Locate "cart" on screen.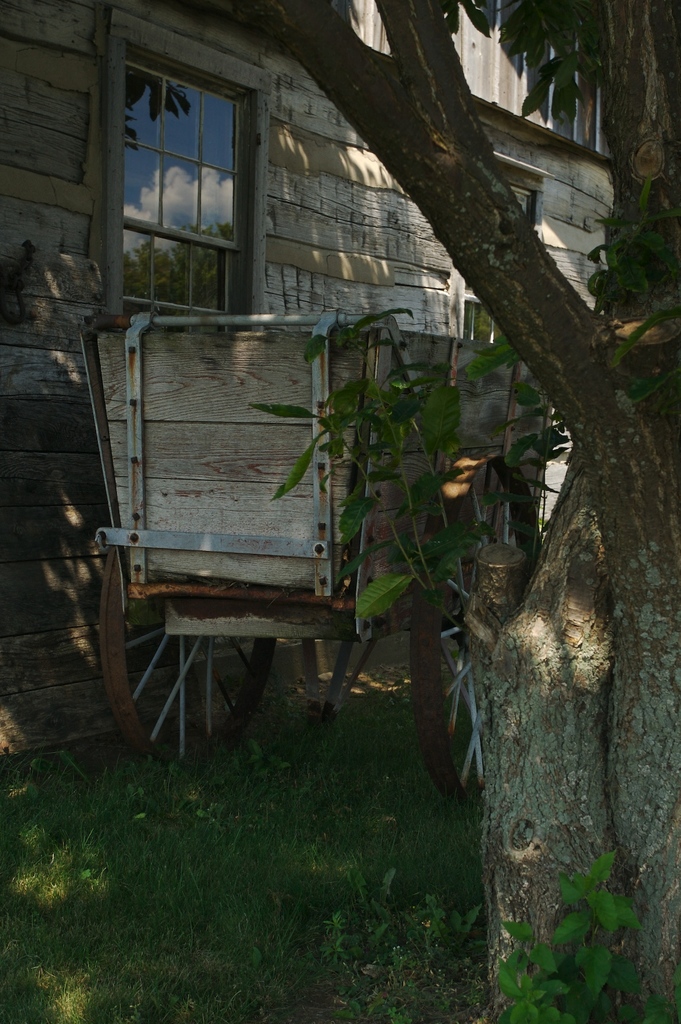
On screen at bbox=(74, 314, 552, 798).
